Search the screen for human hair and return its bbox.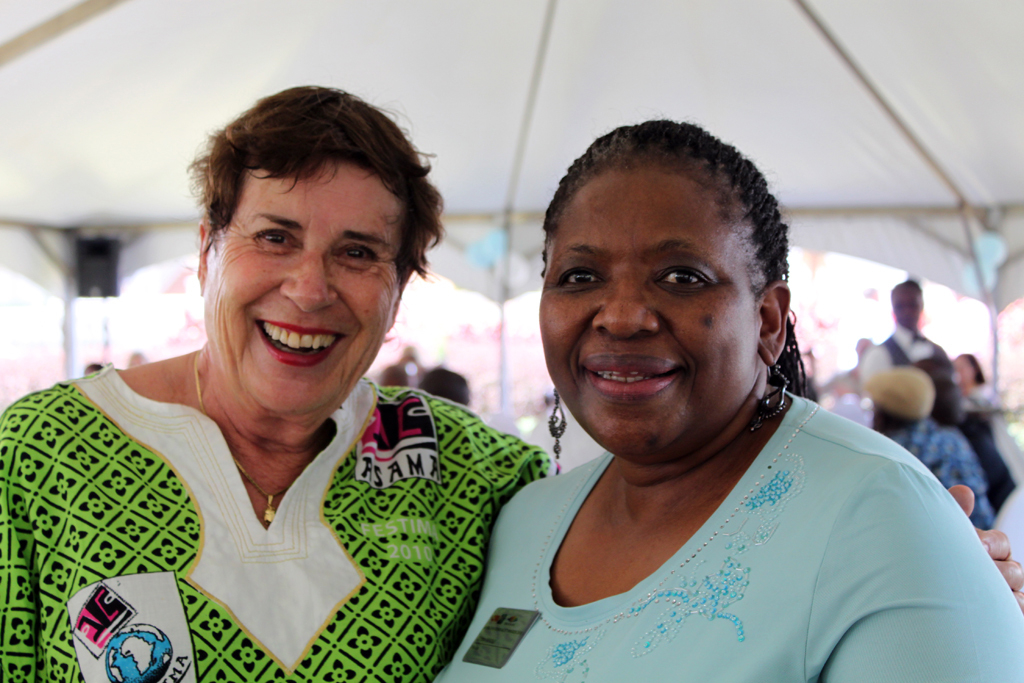
Found: 186, 82, 446, 296.
